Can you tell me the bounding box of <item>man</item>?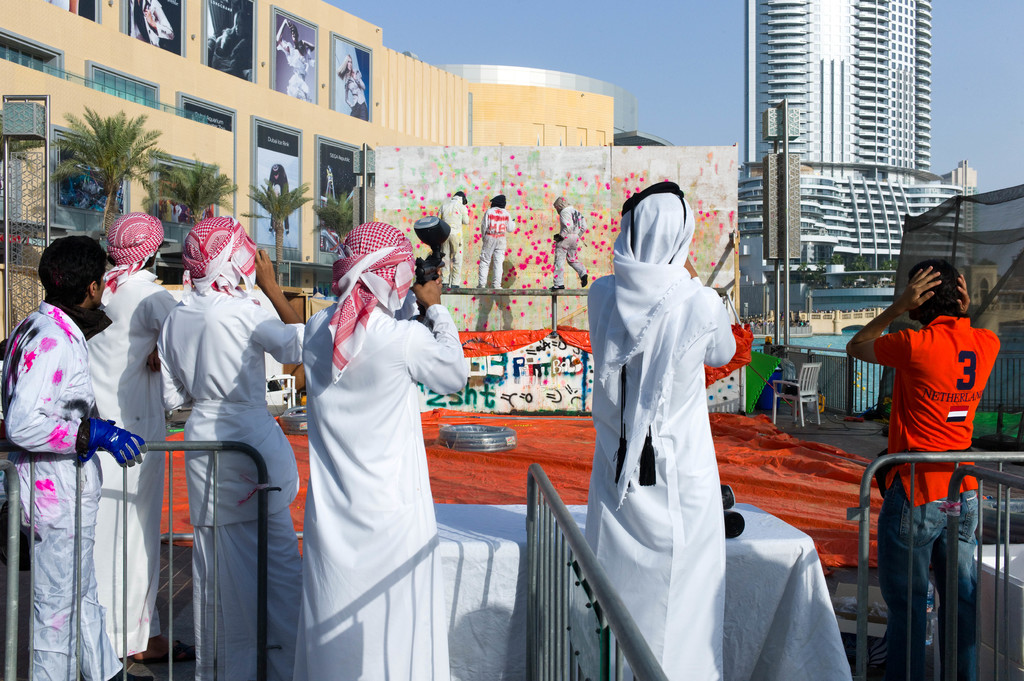
(x1=430, y1=192, x2=472, y2=287).
